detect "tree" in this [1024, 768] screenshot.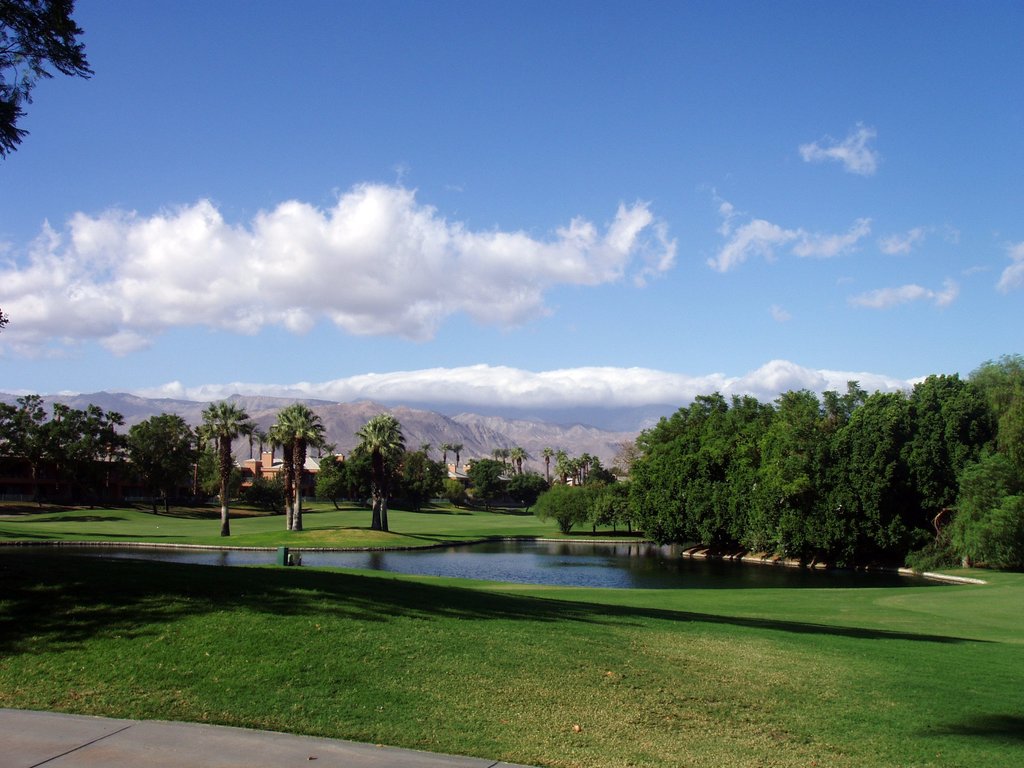
Detection: [128,408,191,520].
